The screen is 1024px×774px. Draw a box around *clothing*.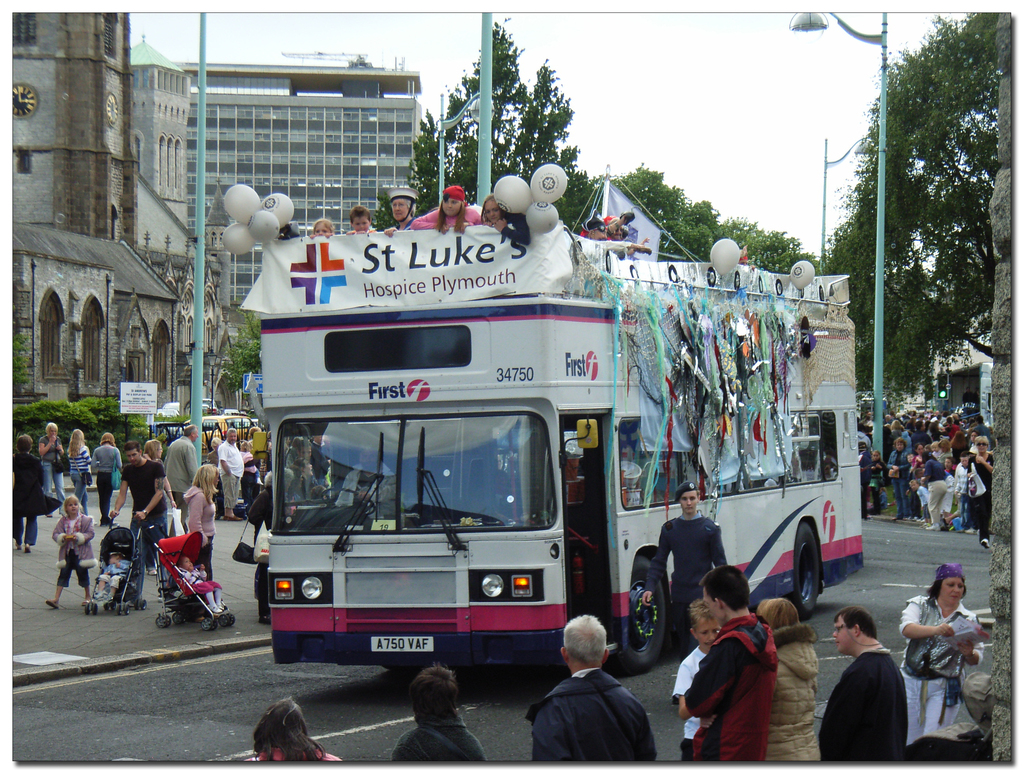
[x1=7, y1=449, x2=42, y2=555].
